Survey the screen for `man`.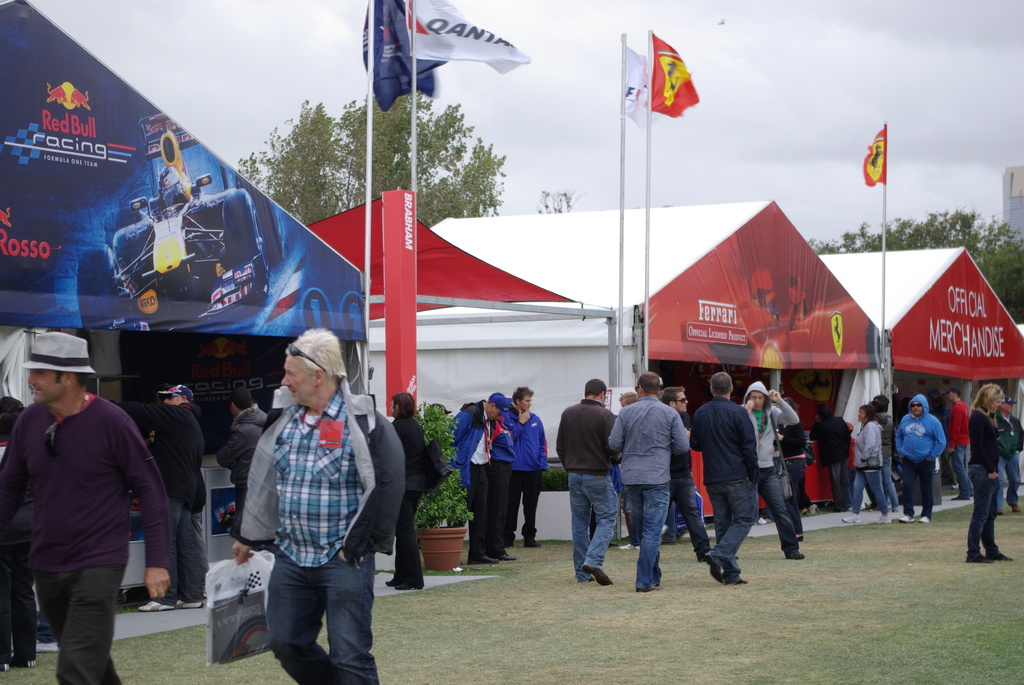
Survey found: bbox=[995, 394, 1023, 516].
